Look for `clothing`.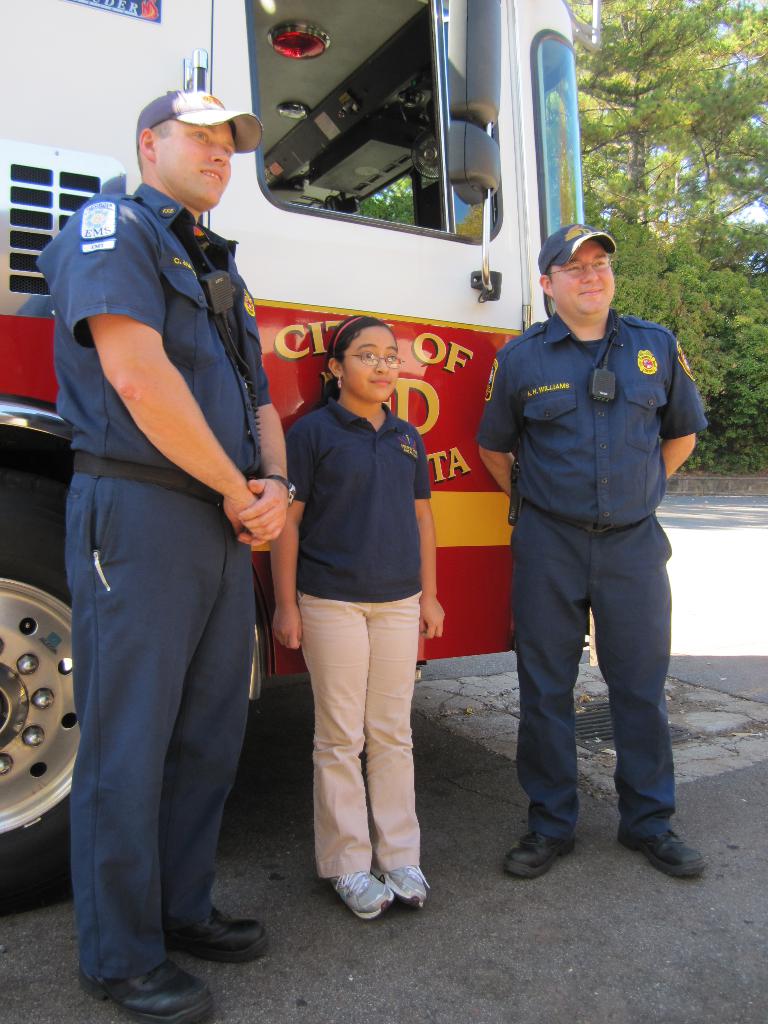
Found: crop(473, 231, 708, 846).
